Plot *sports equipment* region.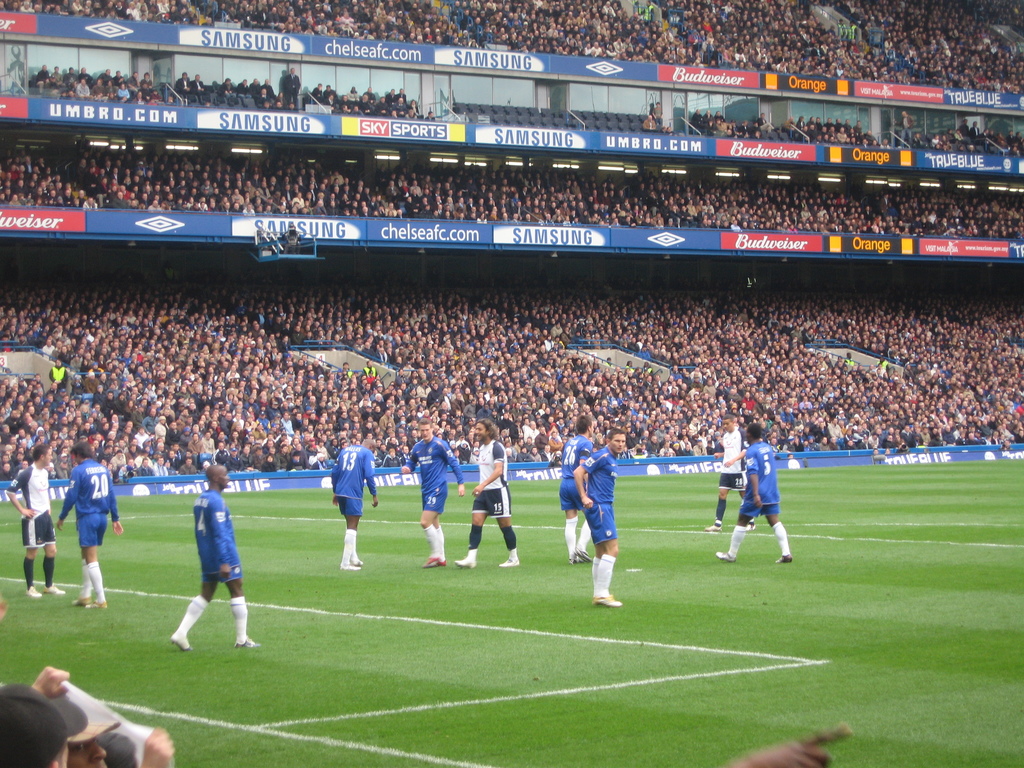
Plotted at BBox(594, 591, 618, 605).
